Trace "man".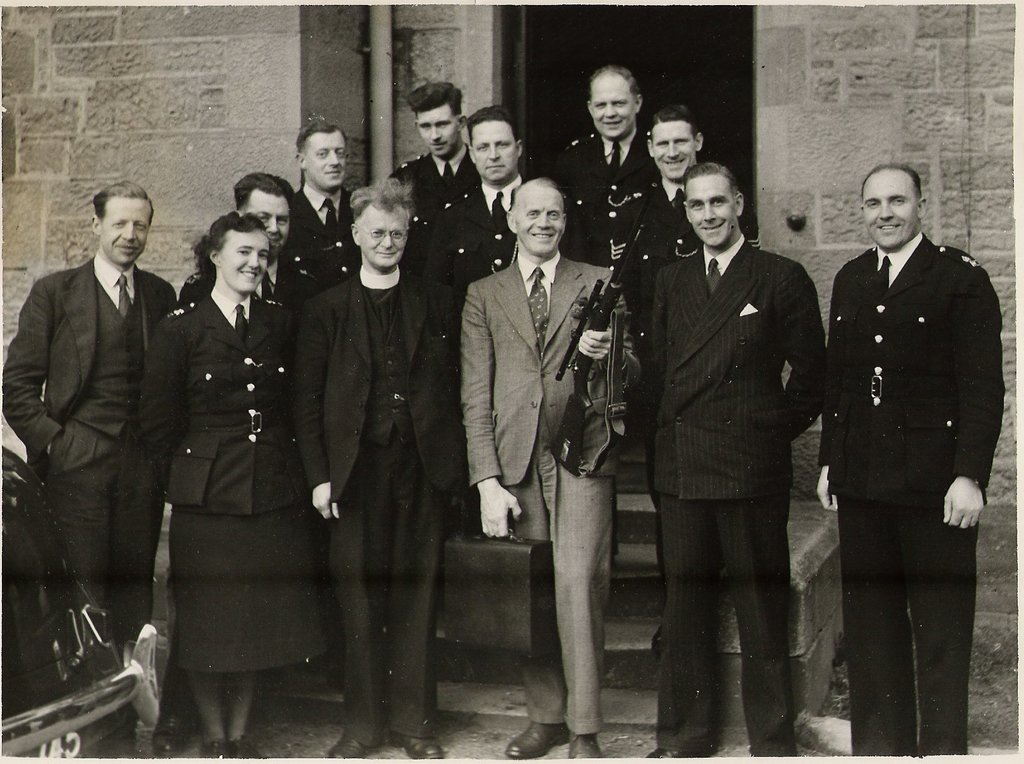
Traced to (left=447, top=98, right=540, bottom=284).
